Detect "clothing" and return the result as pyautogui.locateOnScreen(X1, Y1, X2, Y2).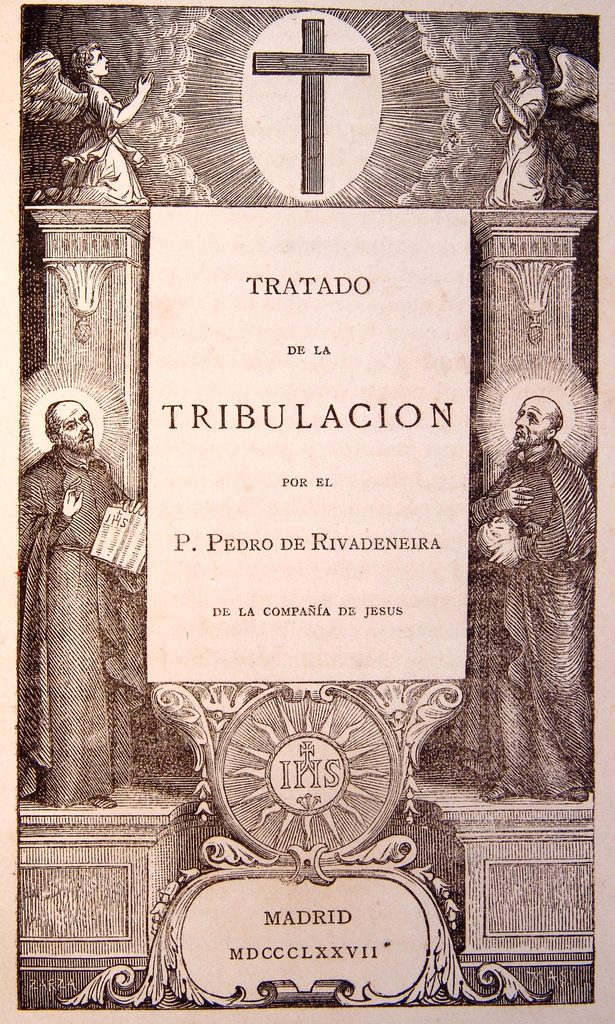
pyautogui.locateOnScreen(5, 451, 151, 801).
